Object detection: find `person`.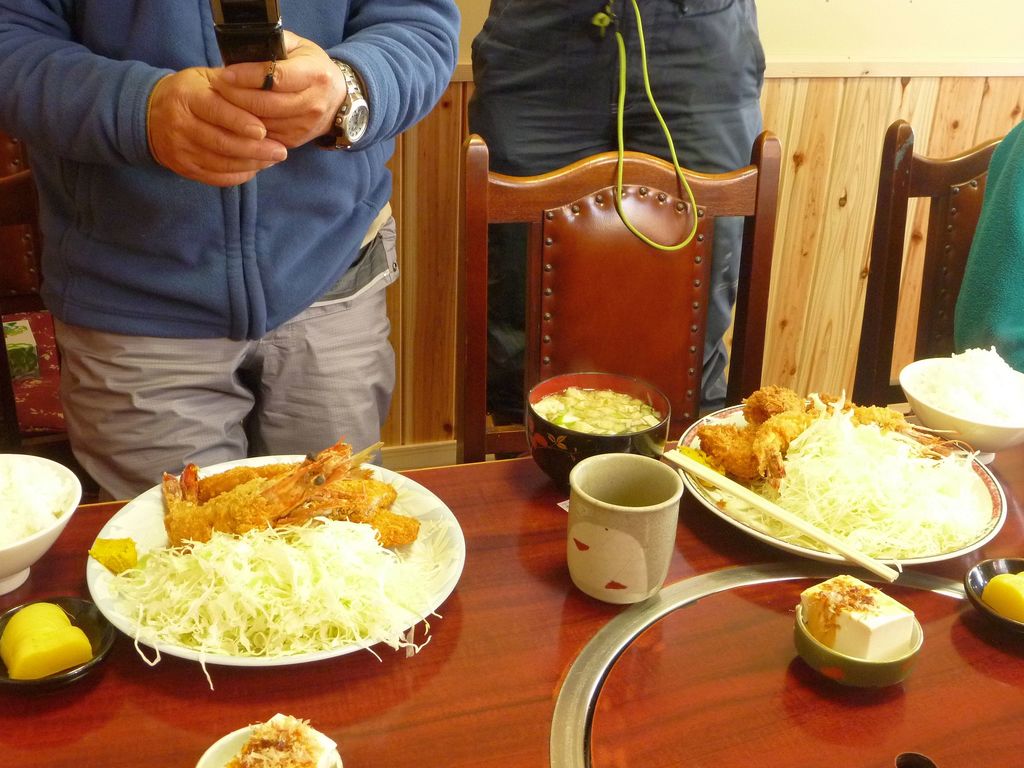
[left=954, top=120, right=1023, bottom=373].
